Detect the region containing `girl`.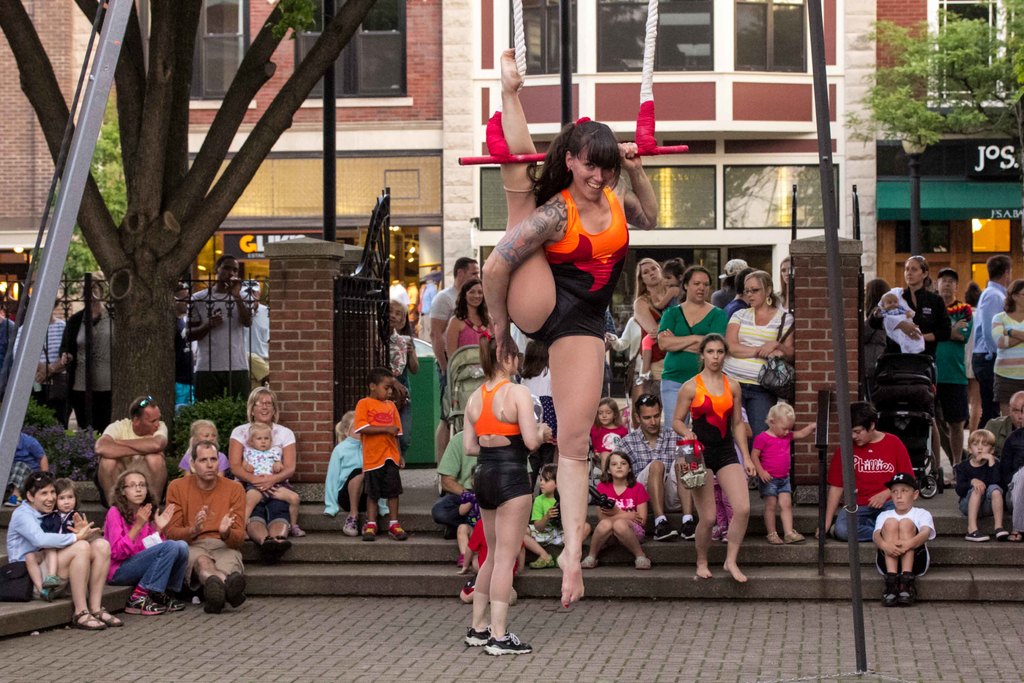
select_region(478, 125, 620, 595).
